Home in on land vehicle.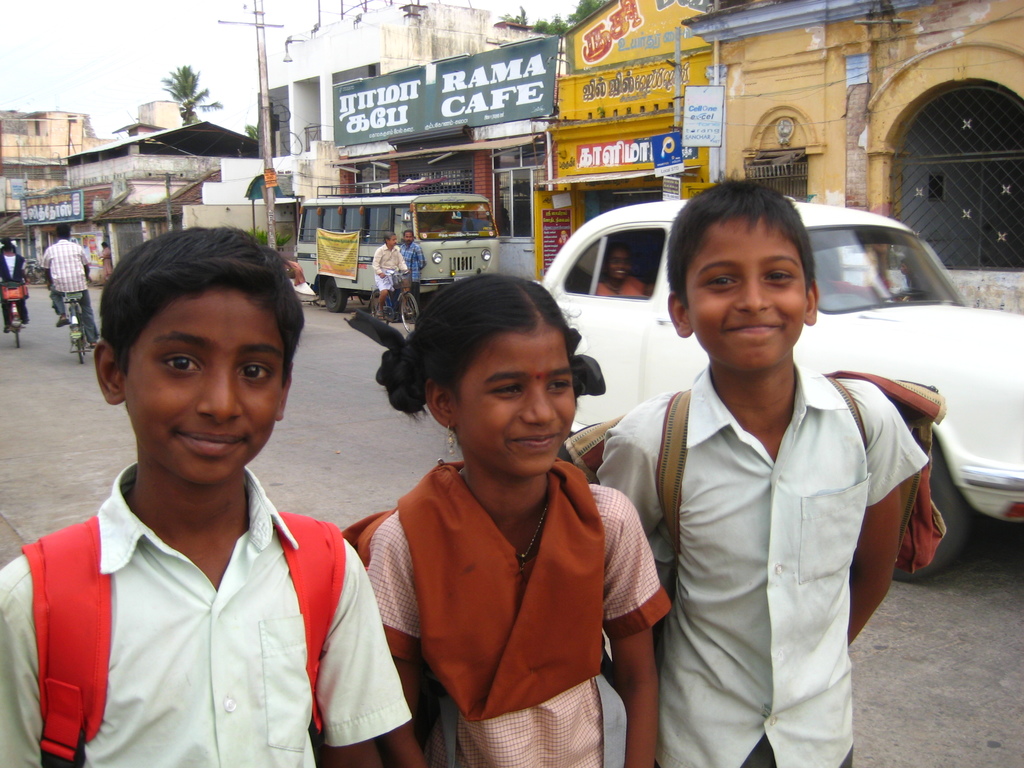
Homed in at [370,262,420,331].
